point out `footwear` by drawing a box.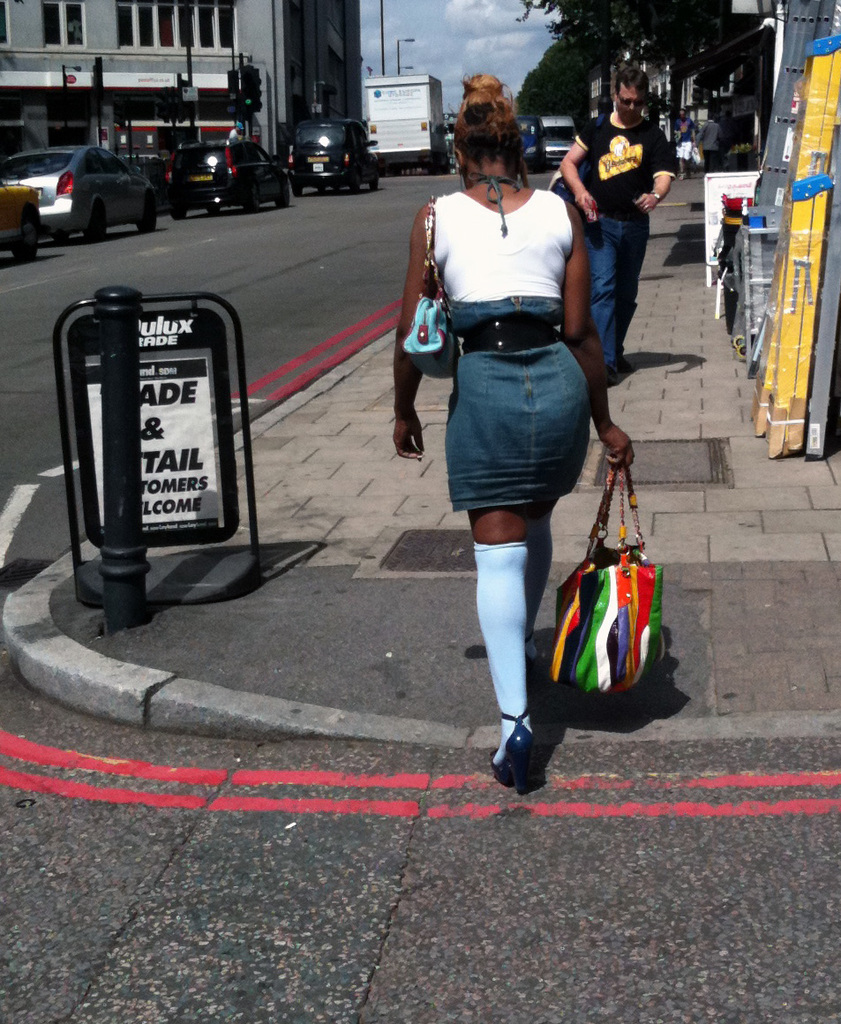
locate(490, 705, 532, 799).
